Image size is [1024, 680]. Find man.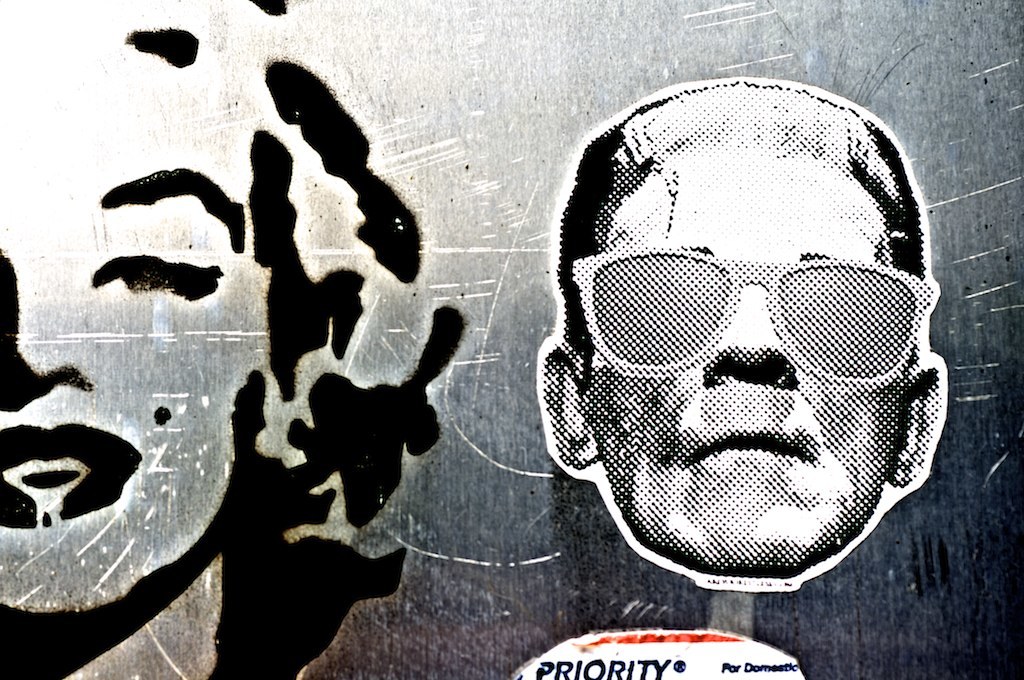
(left=476, top=74, right=1007, bottom=631).
